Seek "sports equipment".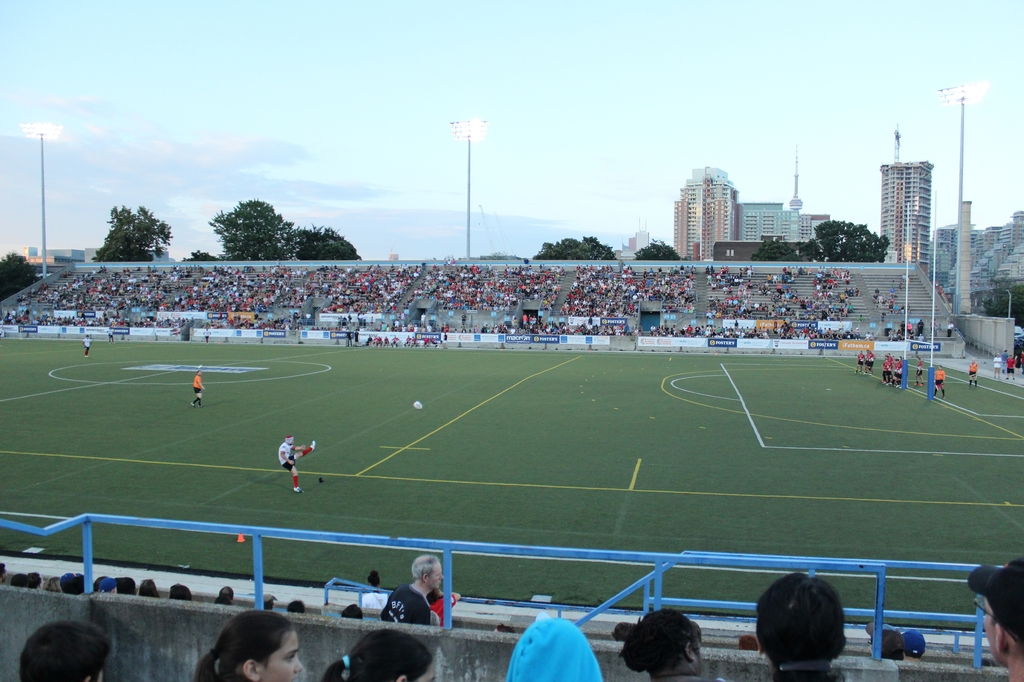
<bbox>967, 564, 1023, 635</bbox>.
